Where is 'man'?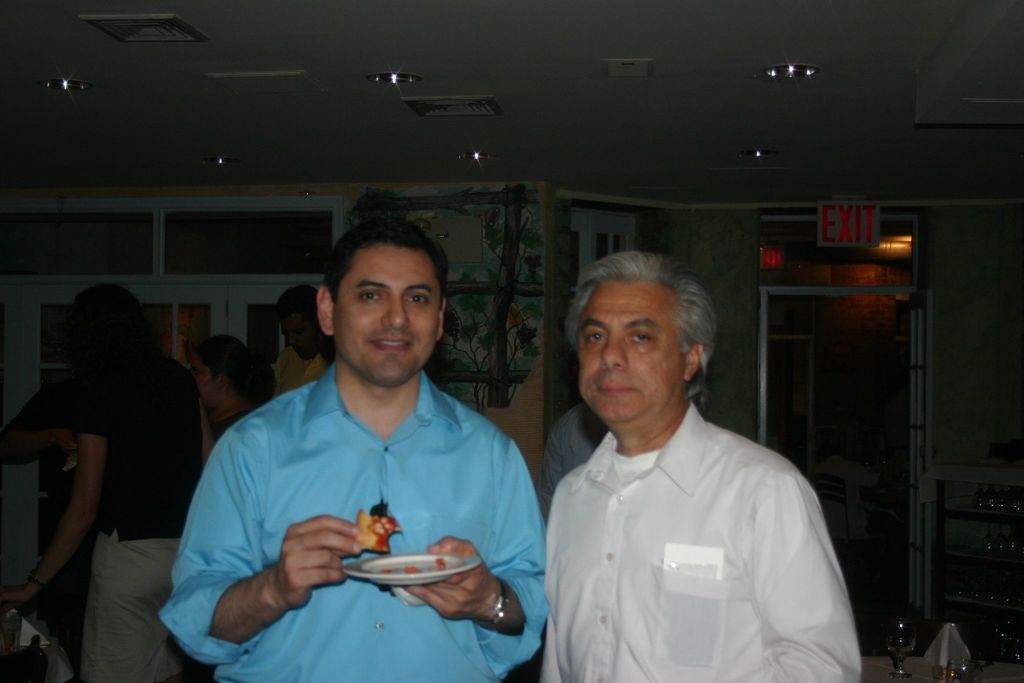
540:248:872:682.
